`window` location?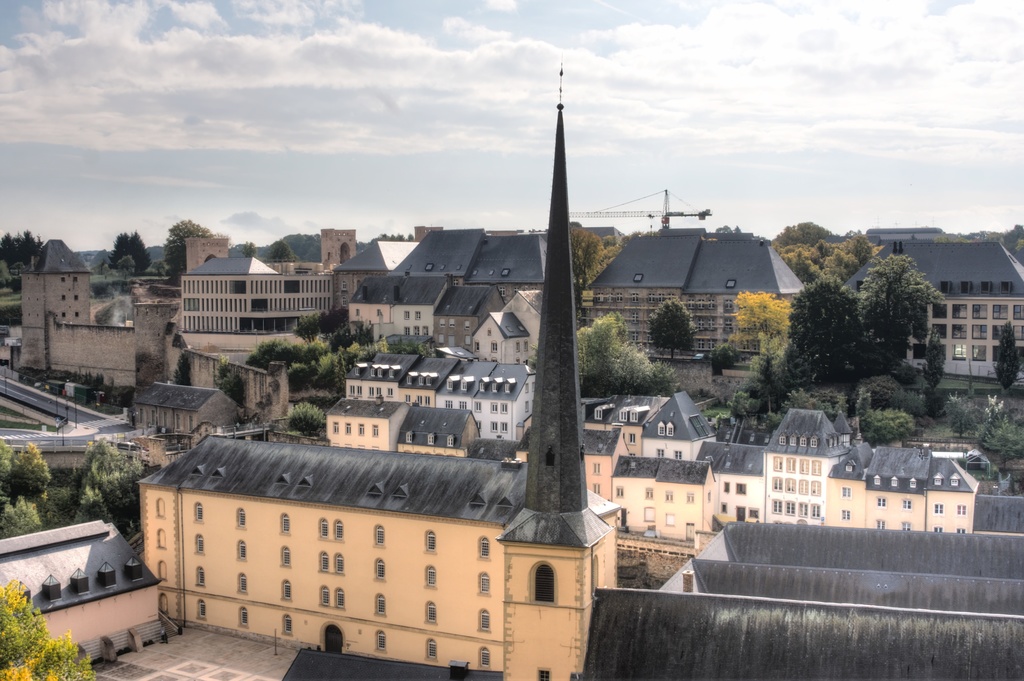
[left=900, top=500, right=915, bottom=511]
